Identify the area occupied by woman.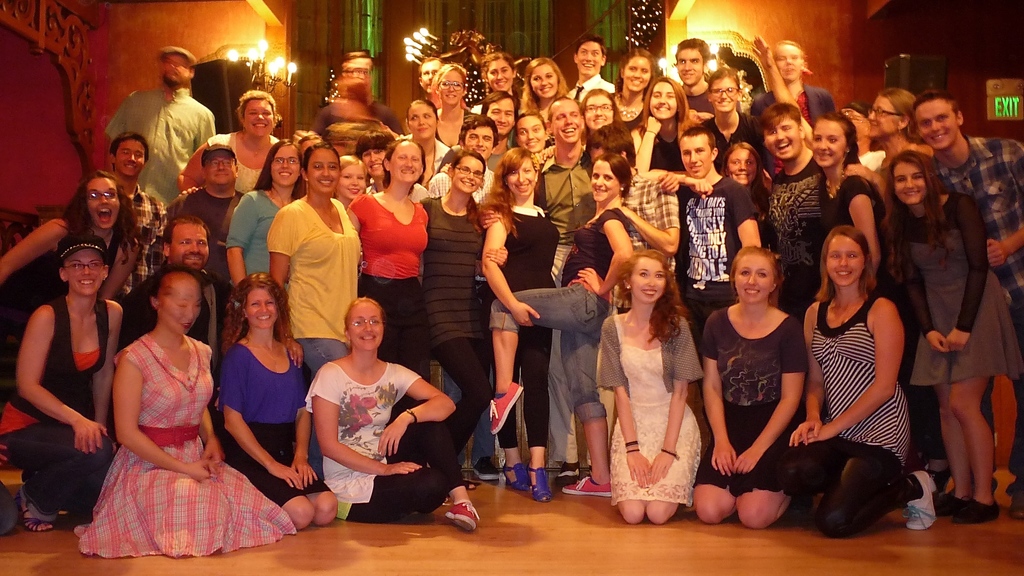
Area: {"x1": 596, "y1": 249, "x2": 706, "y2": 527}.
